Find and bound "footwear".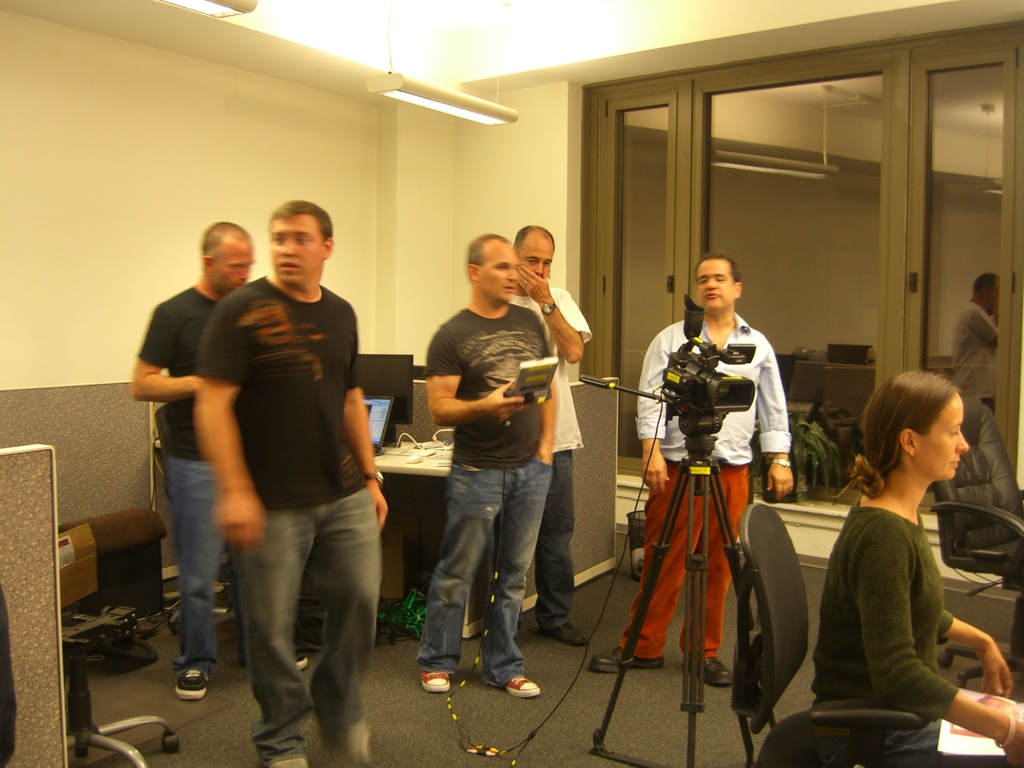
Bound: (411,668,445,691).
